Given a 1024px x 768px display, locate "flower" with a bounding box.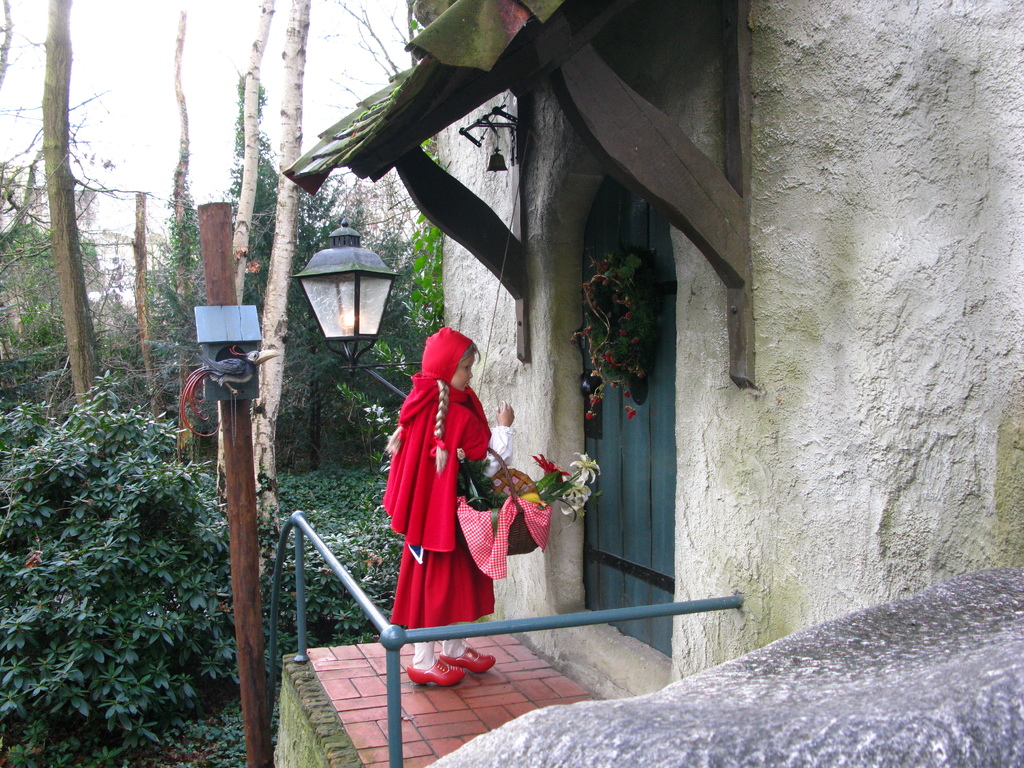
Located: box=[568, 447, 605, 488].
